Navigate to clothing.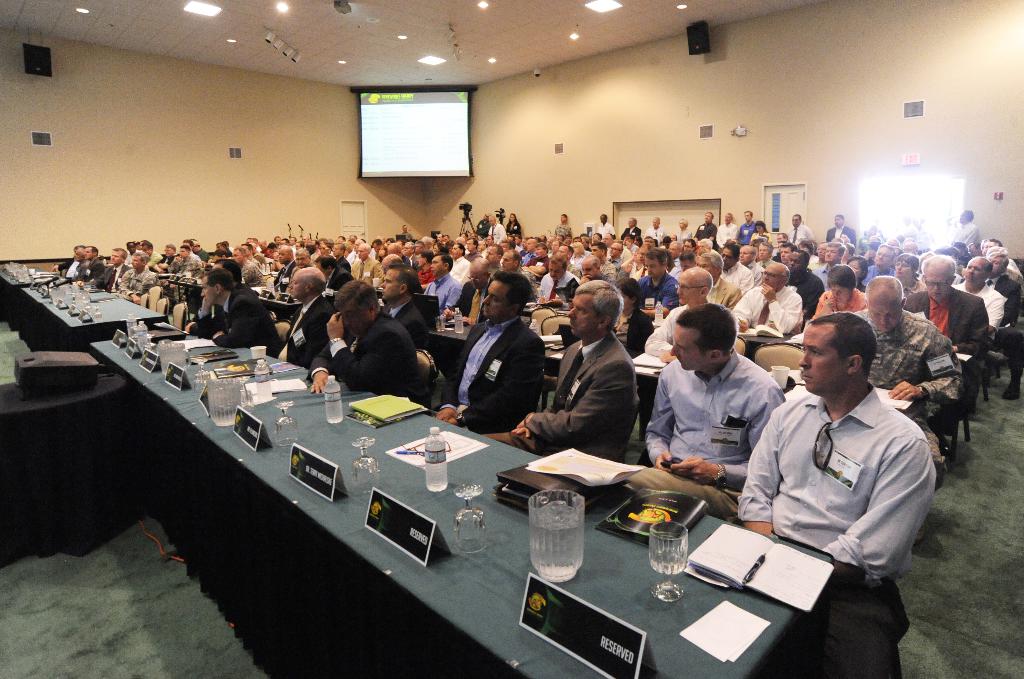
Navigation target: <box>451,284,495,325</box>.
